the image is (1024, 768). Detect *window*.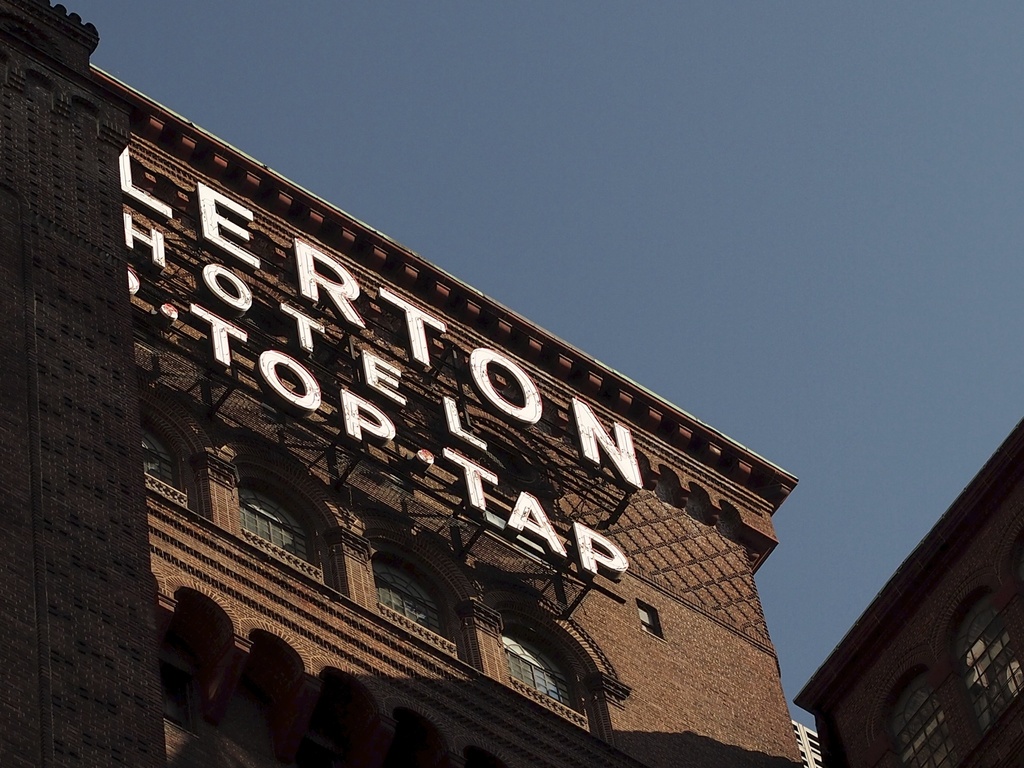
Detection: bbox(493, 603, 609, 738).
